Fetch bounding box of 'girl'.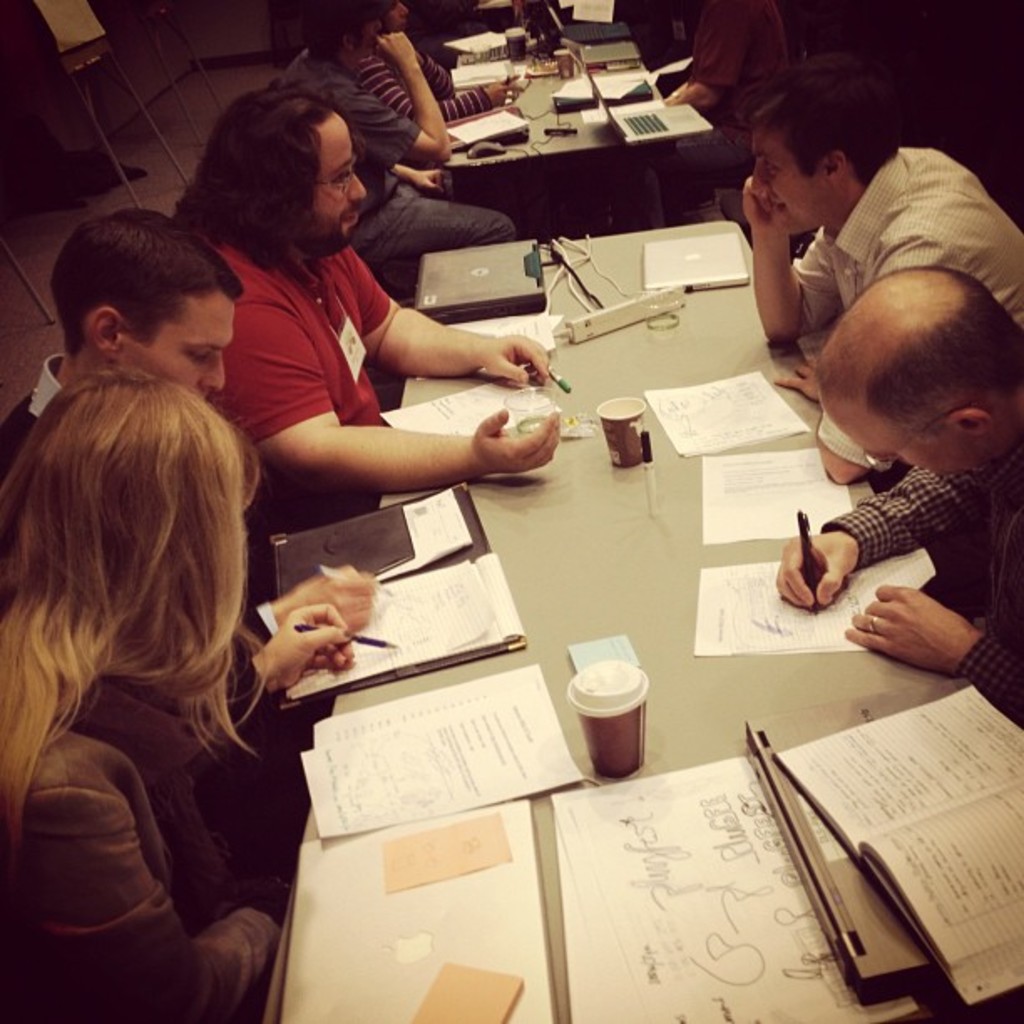
Bbox: (0, 368, 353, 1022).
